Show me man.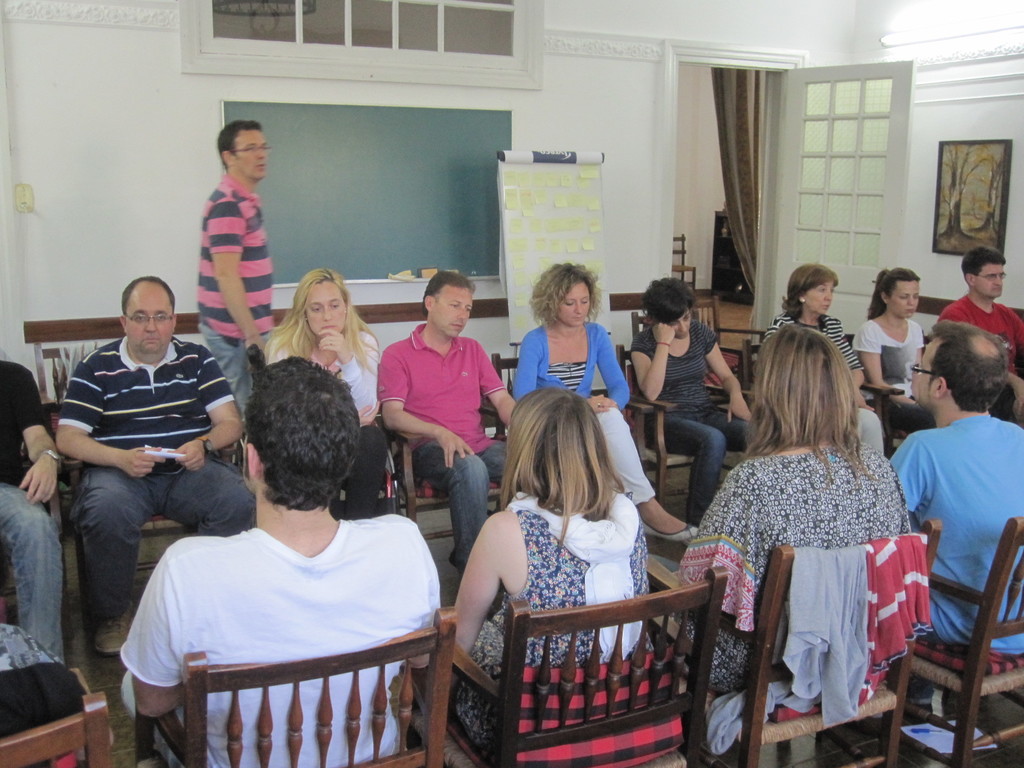
man is here: {"left": 377, "top": 271, "right": 518, "bottom": 570}.
